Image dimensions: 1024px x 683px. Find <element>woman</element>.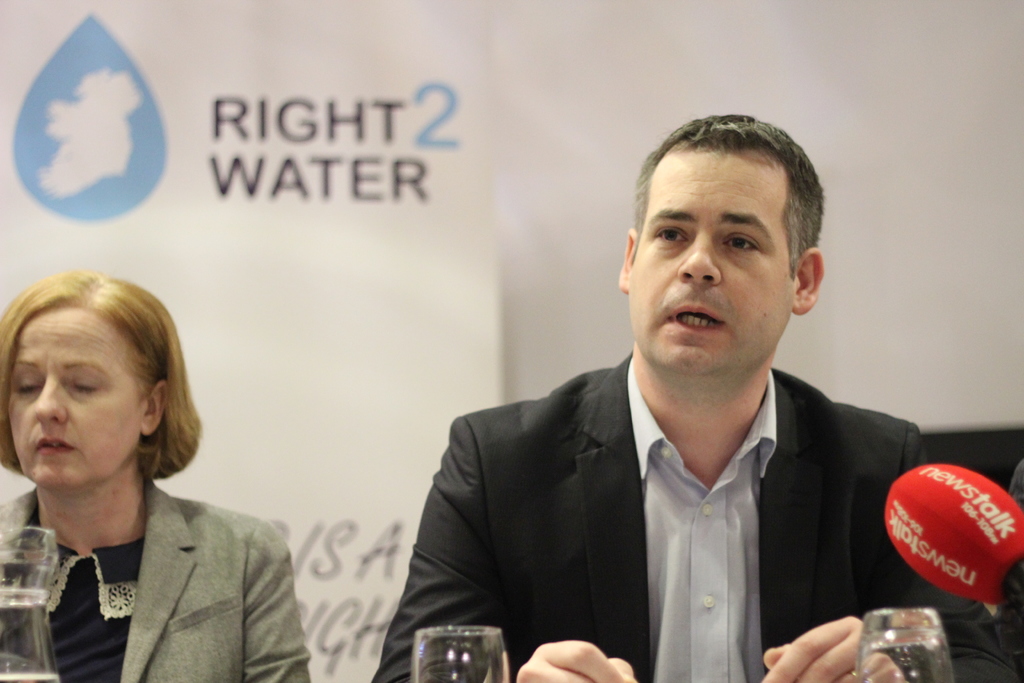
{"x1": 0, "y1": 262, "x2": 321, "y2": 682}.
